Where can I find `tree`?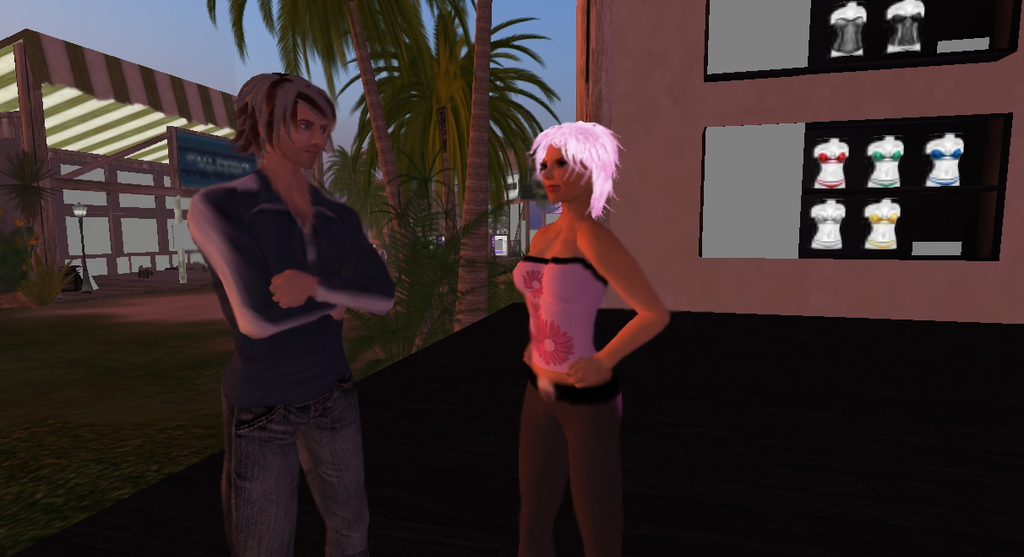
You can find it at (x1=203, y1=2, x2=479, y2=354).
